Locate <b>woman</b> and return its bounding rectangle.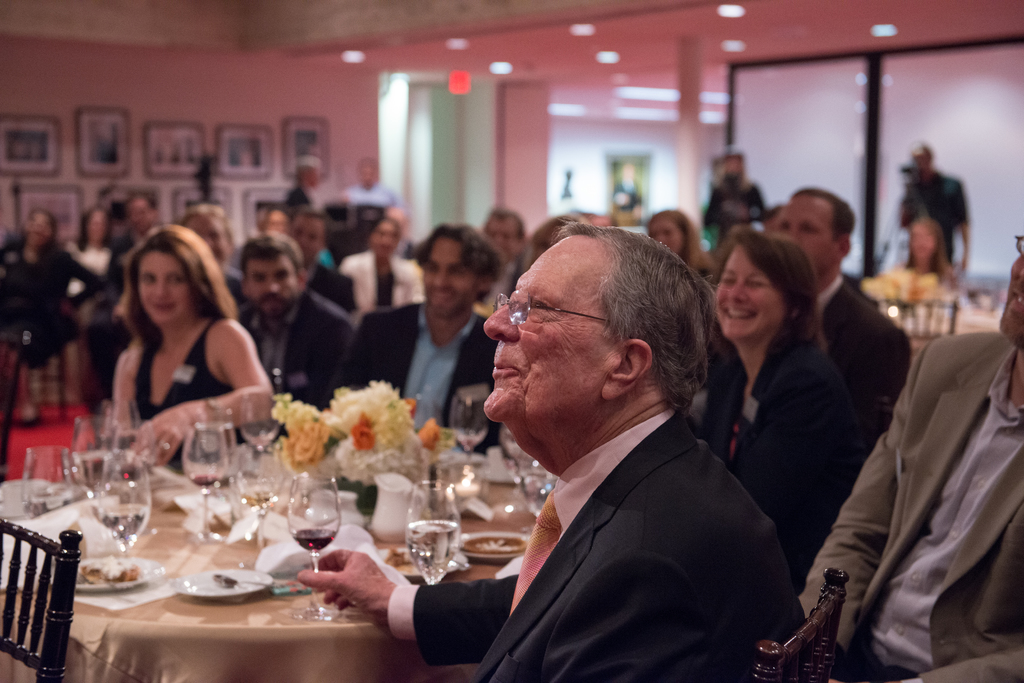
(x1=0, y1=207, x2=99, y2=371).
